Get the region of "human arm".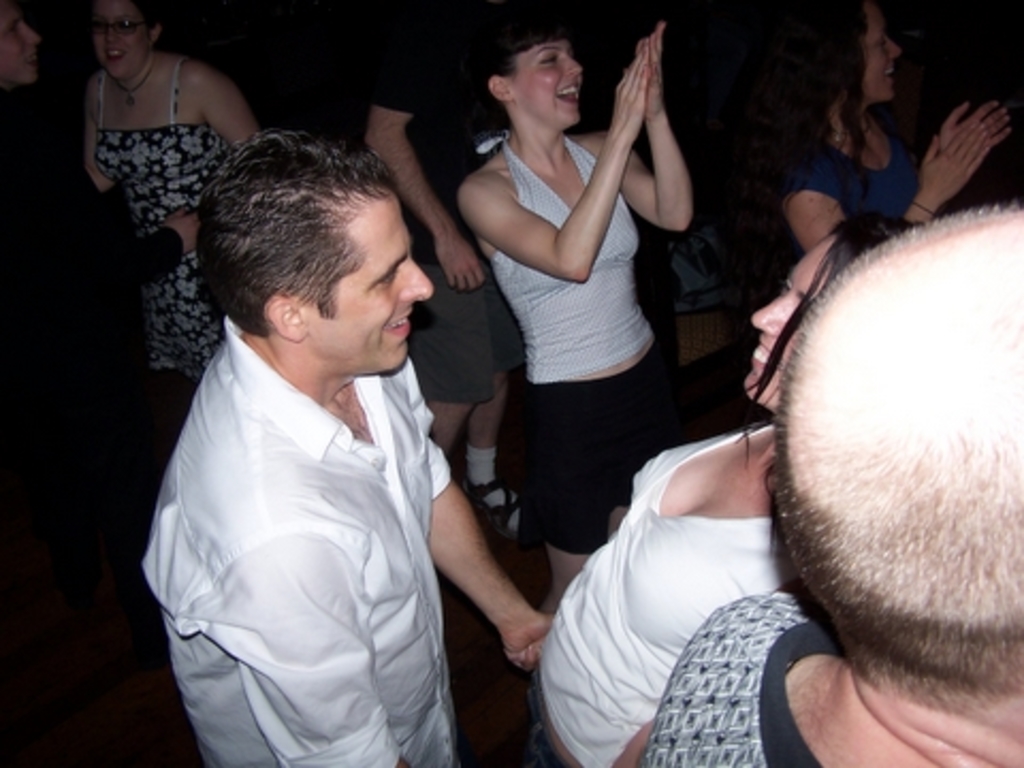
{"left": 454, "top": 45, "right": 651, "bottom": 284}.
